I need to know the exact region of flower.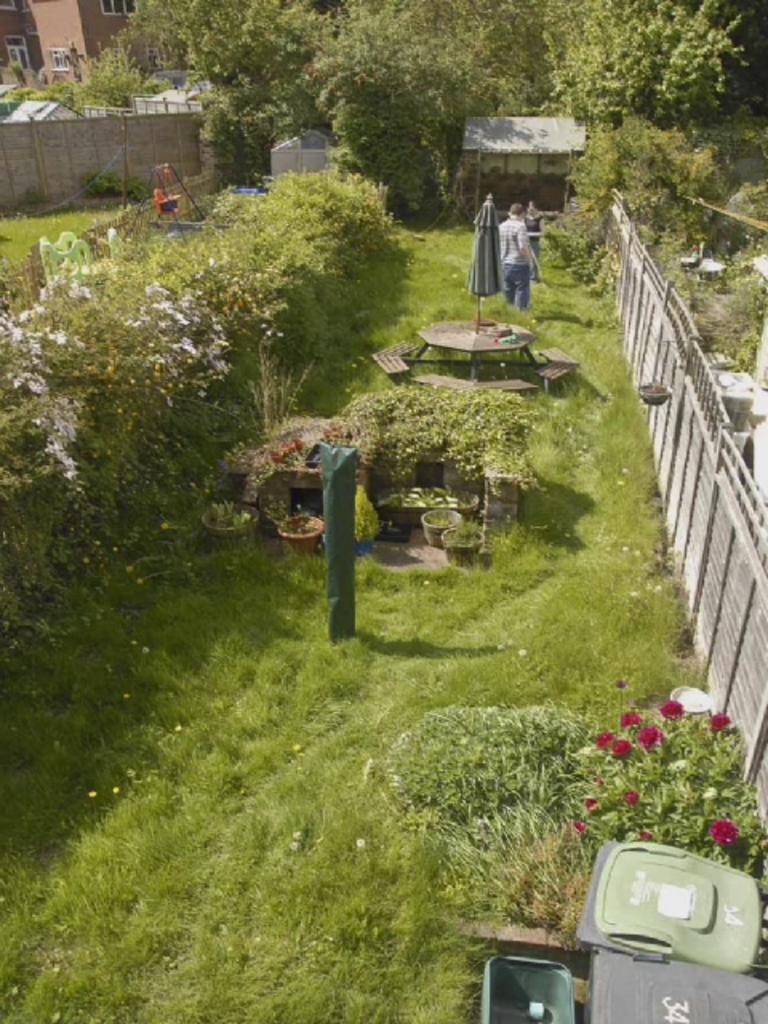
Region: (x1=634, y1=827, x2=651, y2=840).
